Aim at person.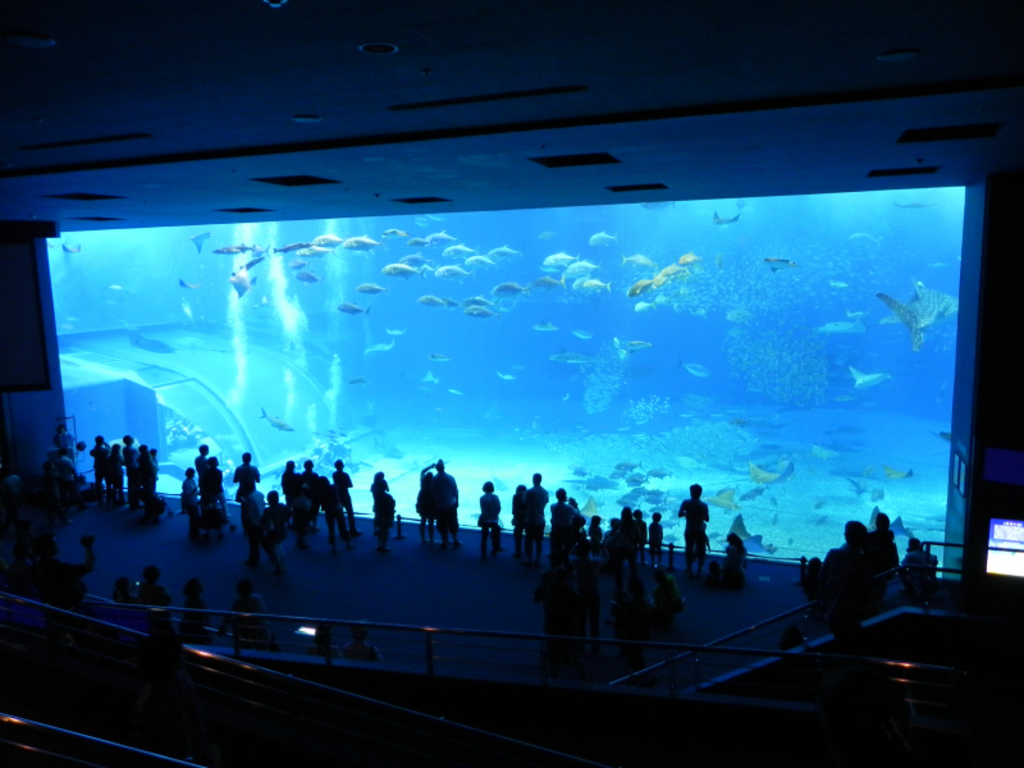
Aimed at rect(230, 453, 259, 495).
